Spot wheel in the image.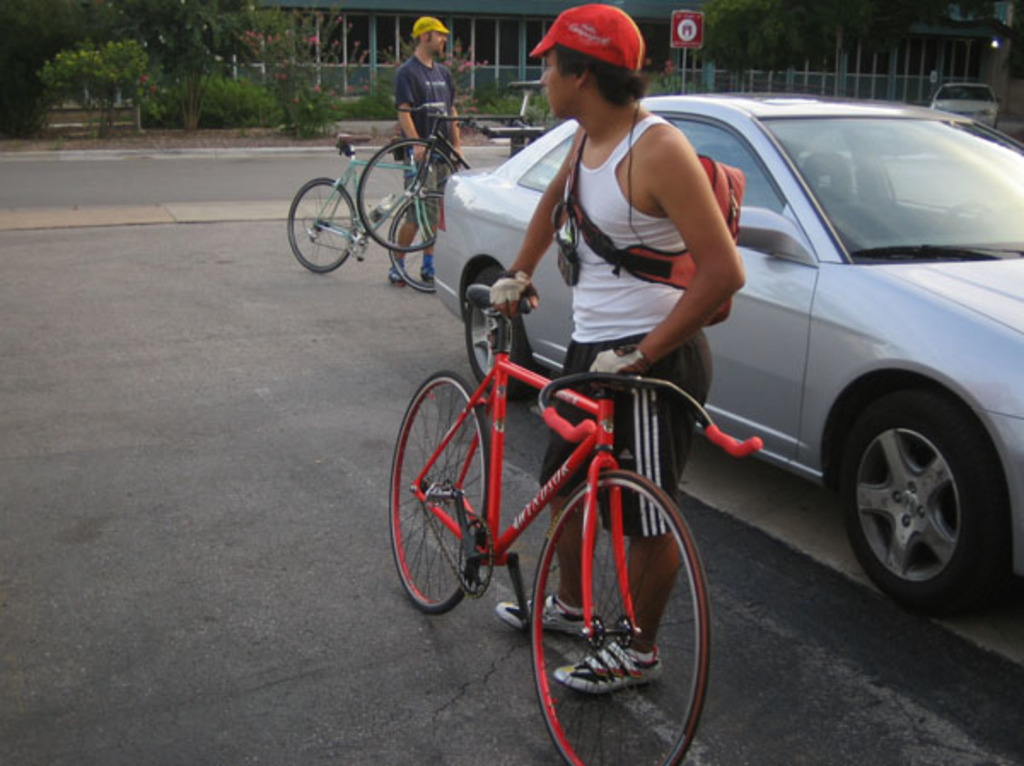
wheel found at {"x1": 463, "y1": 254, "x2": 538, "y2": 409}.
